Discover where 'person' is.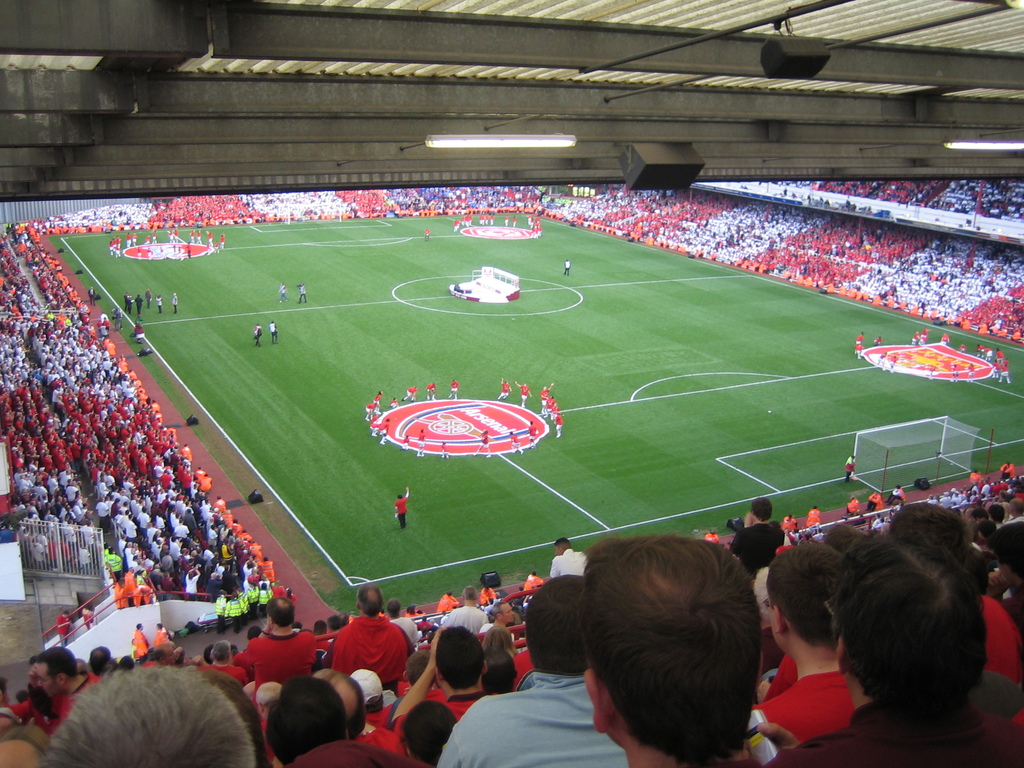
Discovered at <bbox>205, 669, 274, 767</bbox>.
